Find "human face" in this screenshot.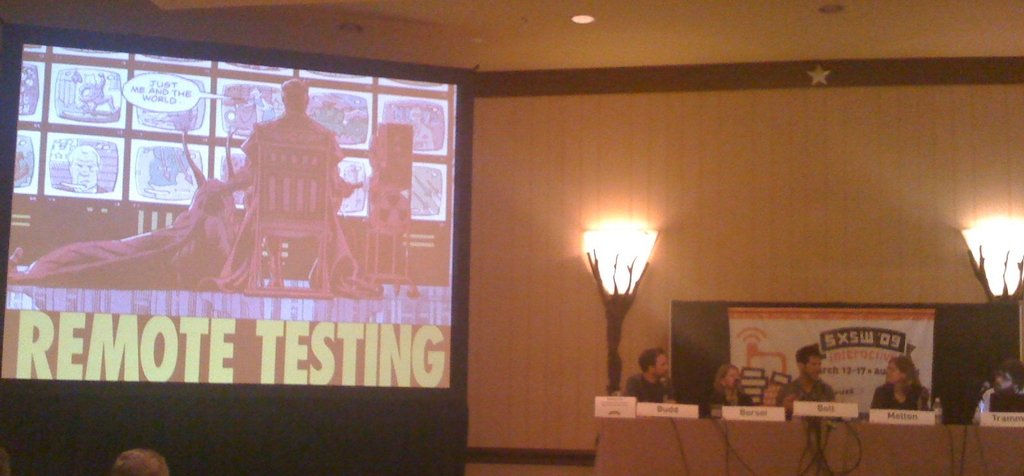
The bounding box for "human face" is box(655, 353, 670, 378).
